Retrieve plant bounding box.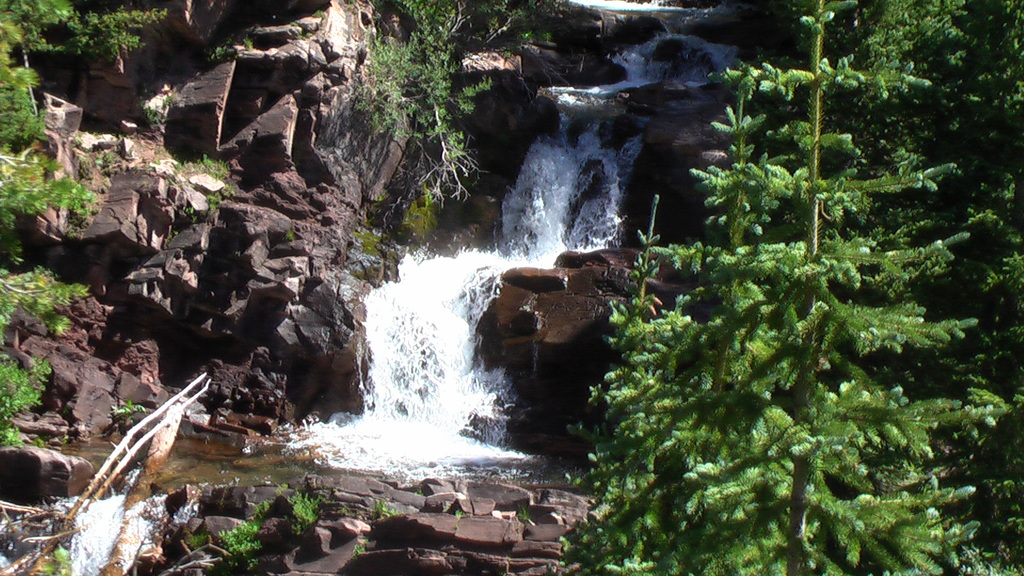
Bounding box: {"x1": 364, "y1": 493, "x2": 410, "y2": 527}.
